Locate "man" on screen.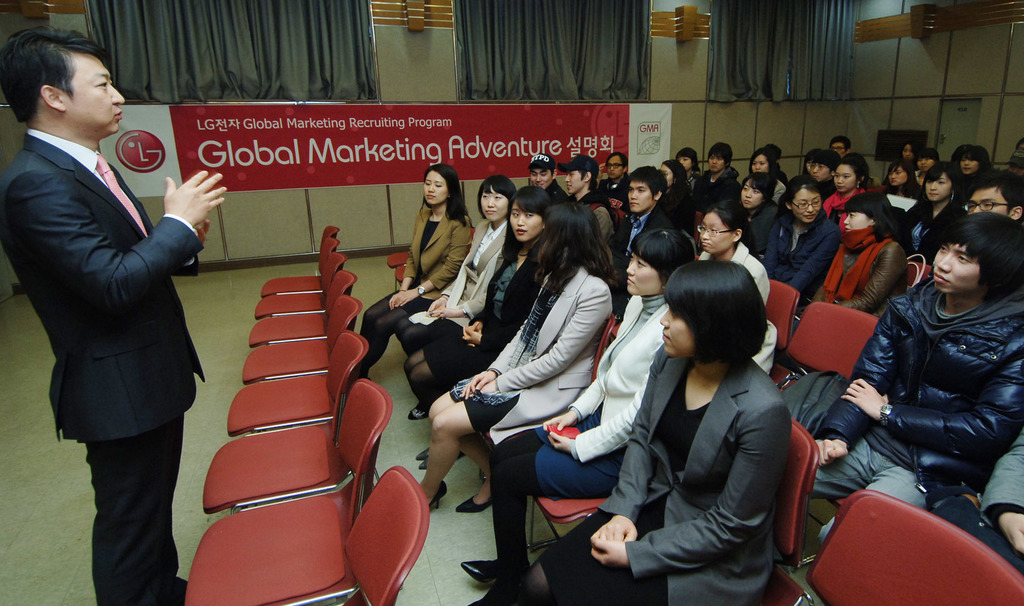
On screen at BBox(806, 152, 839, 193).
